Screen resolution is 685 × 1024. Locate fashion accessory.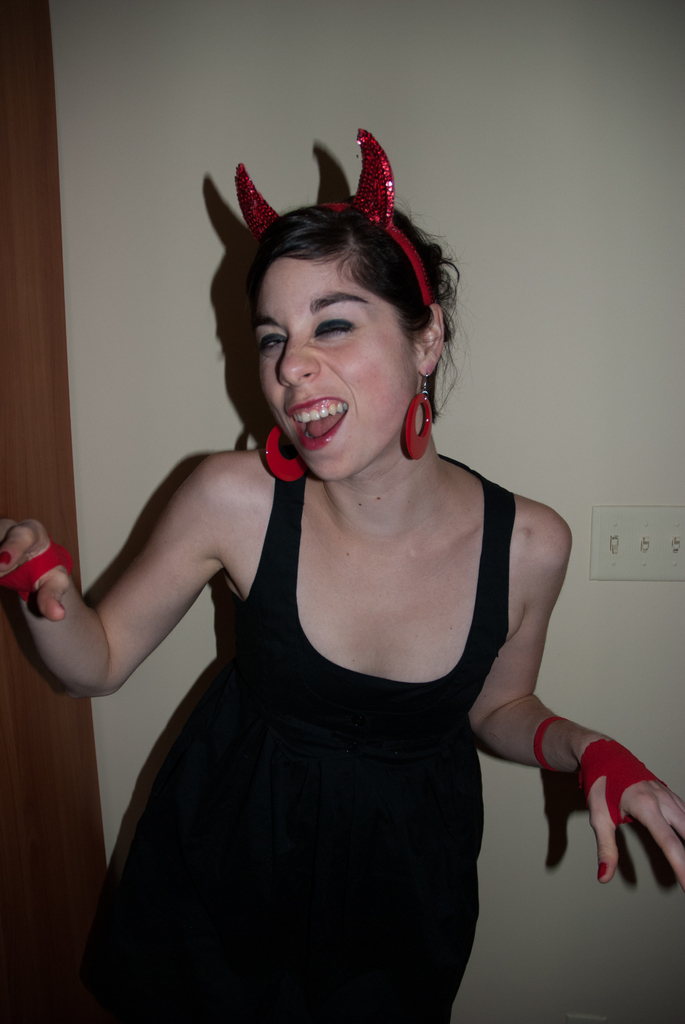
[x1=397, y1=372, x2=438, y2=458].
